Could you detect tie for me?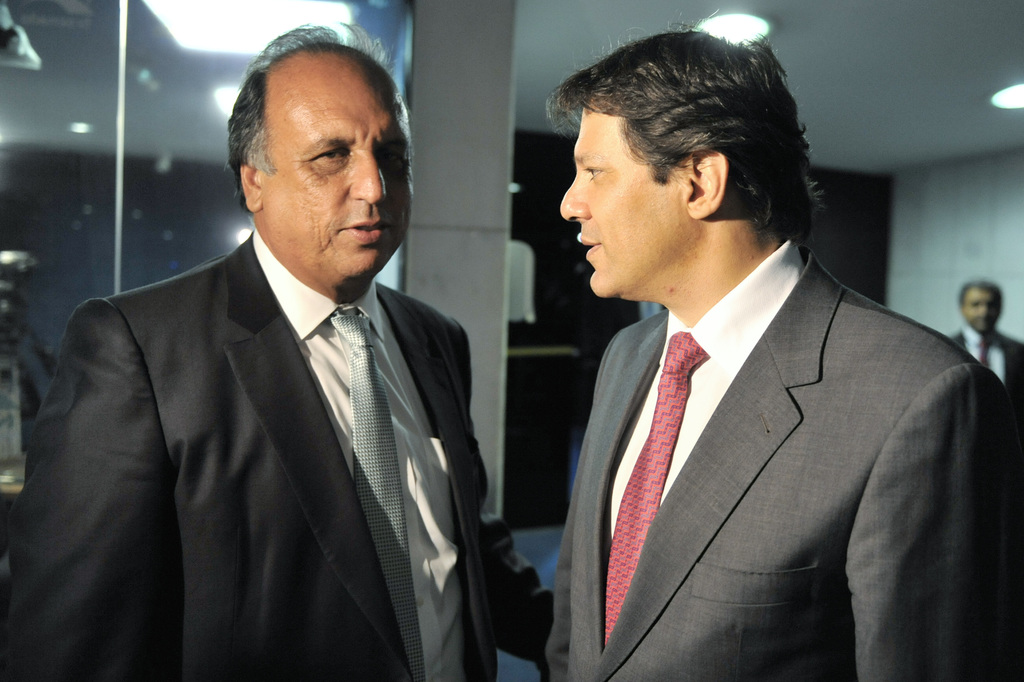
Detection result: locate(606, 329, 705, 647).
